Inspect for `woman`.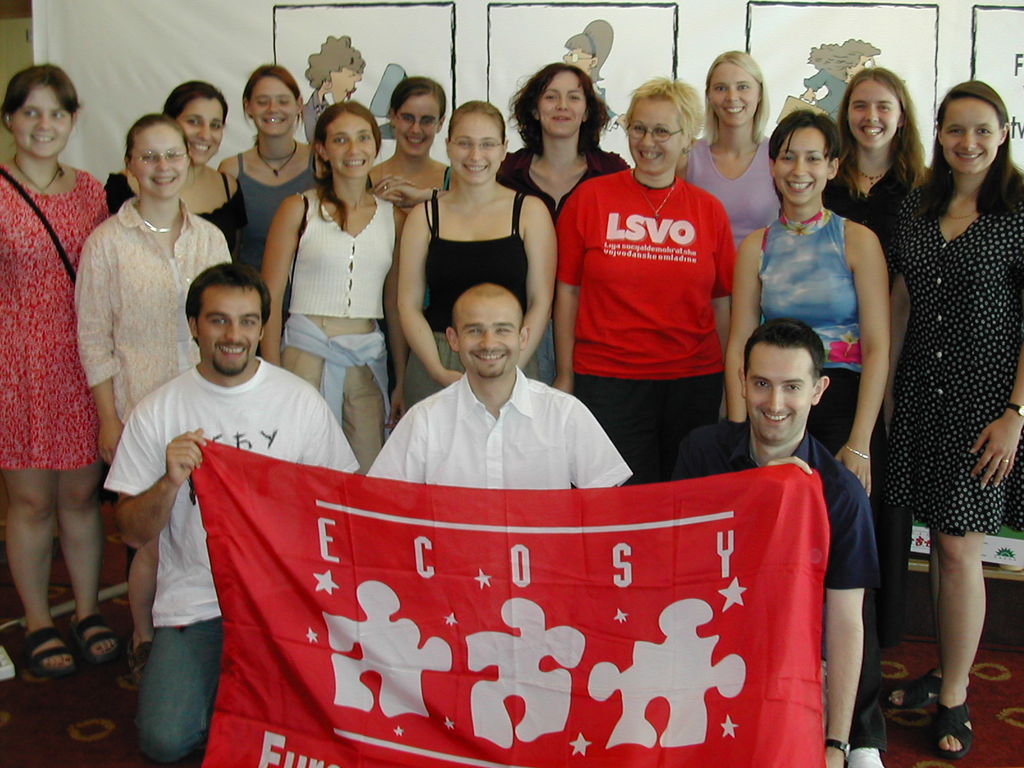
Inspection: l=0, t=68, r=125, b=684.
